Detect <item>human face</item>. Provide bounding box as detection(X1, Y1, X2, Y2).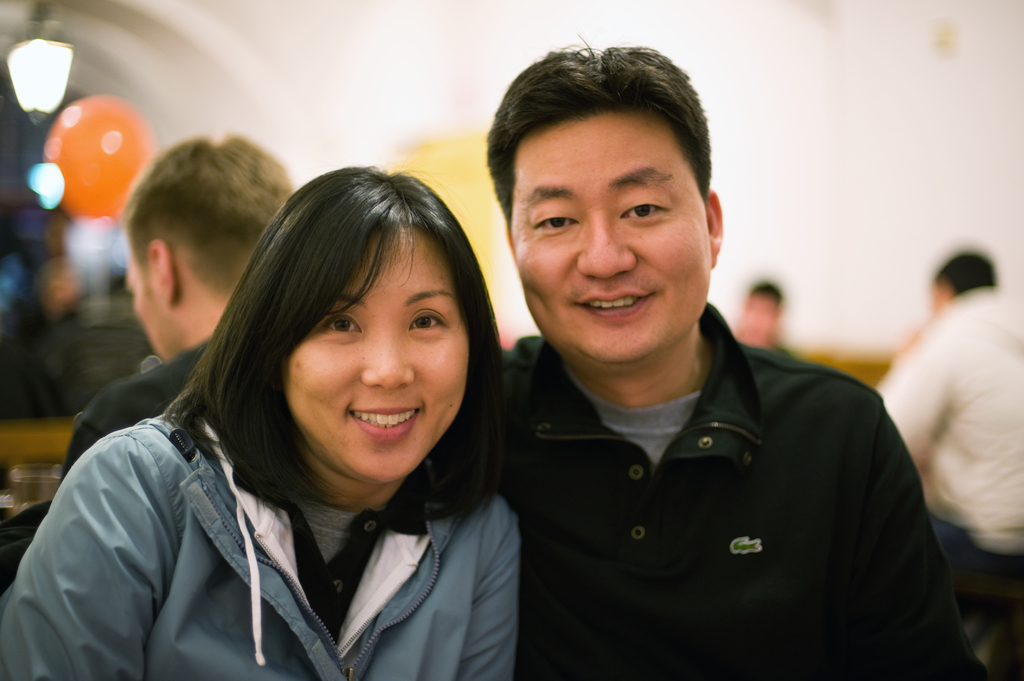
detection(119, 250, 173, 363).
